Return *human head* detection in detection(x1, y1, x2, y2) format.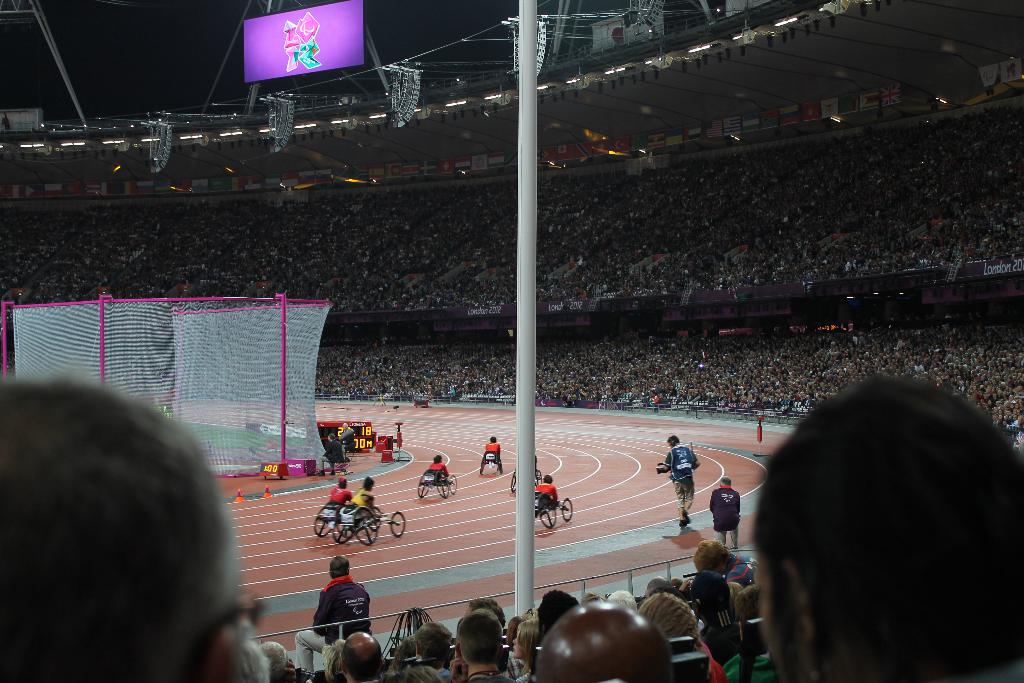
detection(415, 624, 452, 666).
